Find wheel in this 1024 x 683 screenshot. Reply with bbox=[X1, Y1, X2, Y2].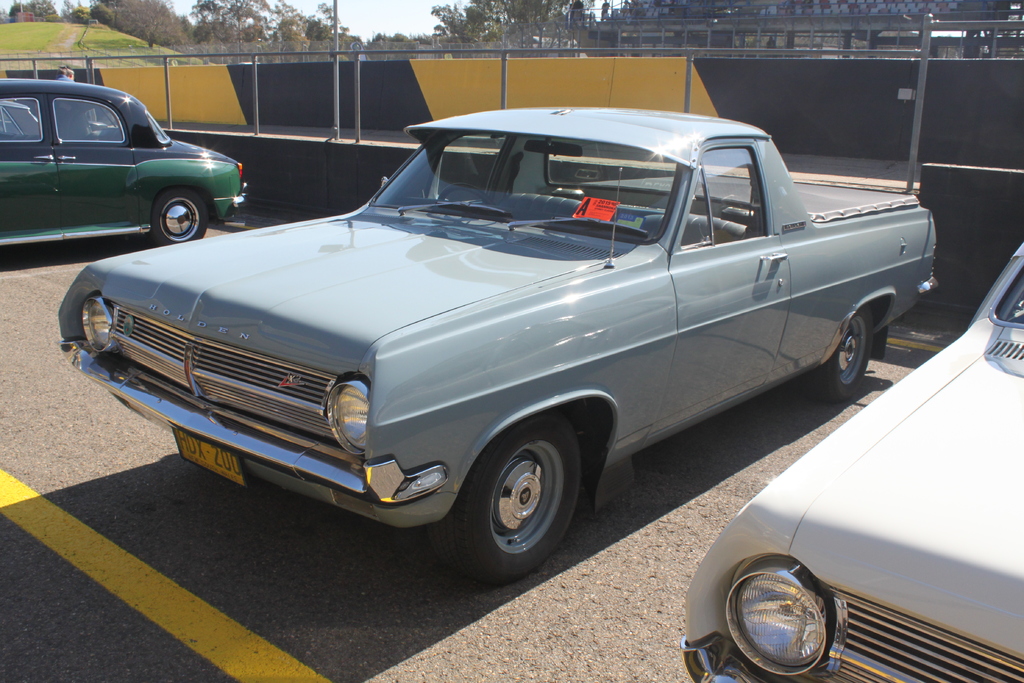
bbox=[143, 189, 211, 244].
